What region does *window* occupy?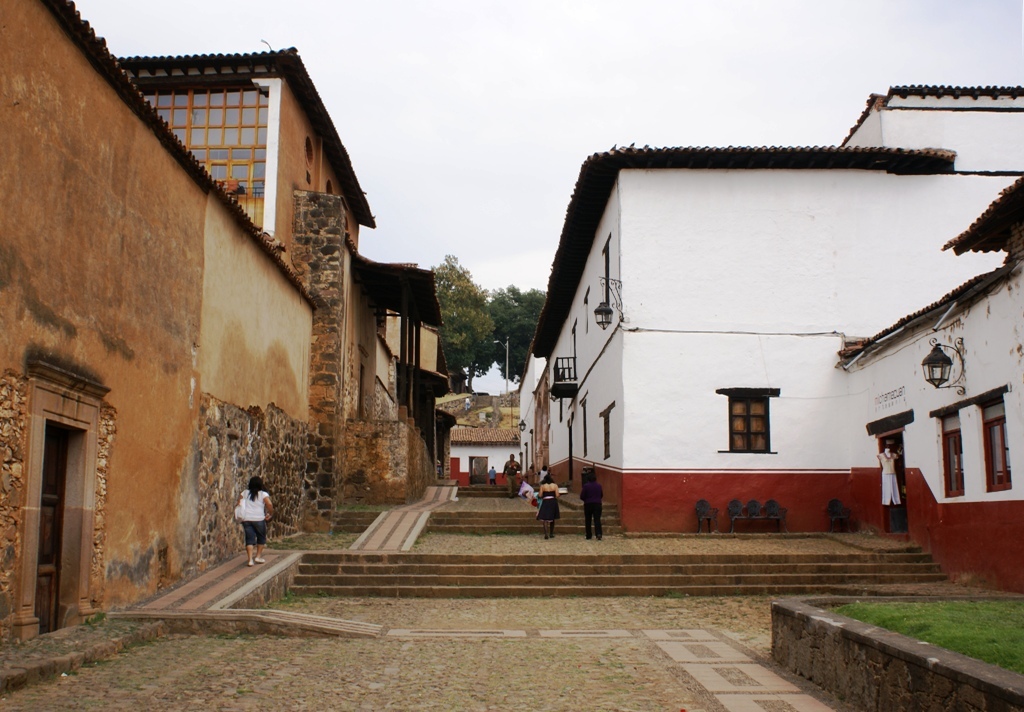
select_region(932, 408, 967, 500).
